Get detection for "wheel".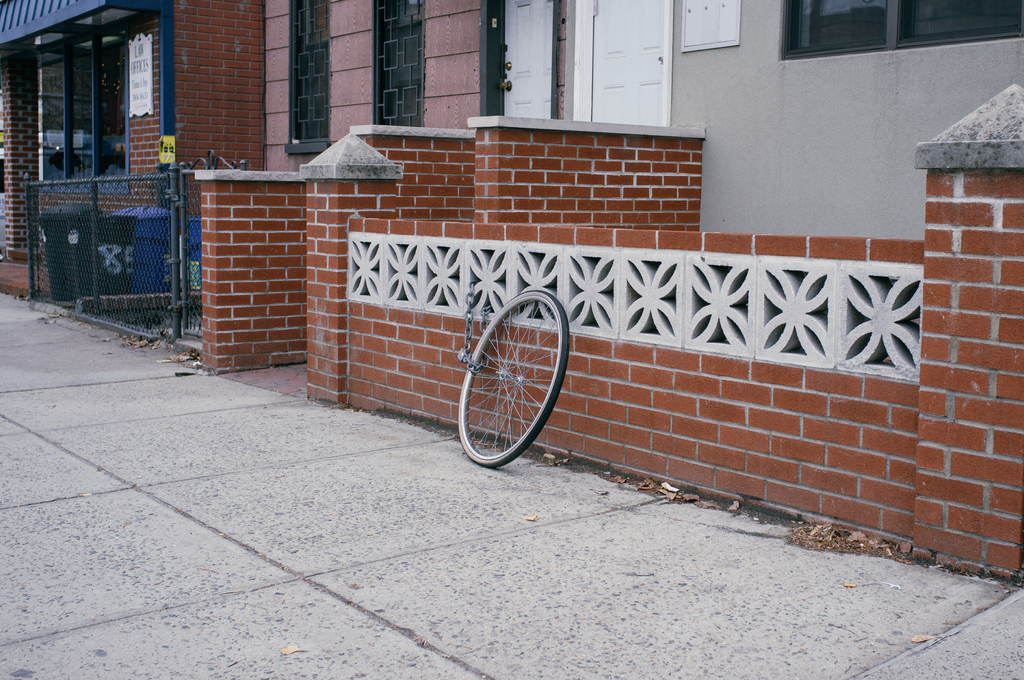
Detection: (left=462, top=312, right=566, bottom=457).
